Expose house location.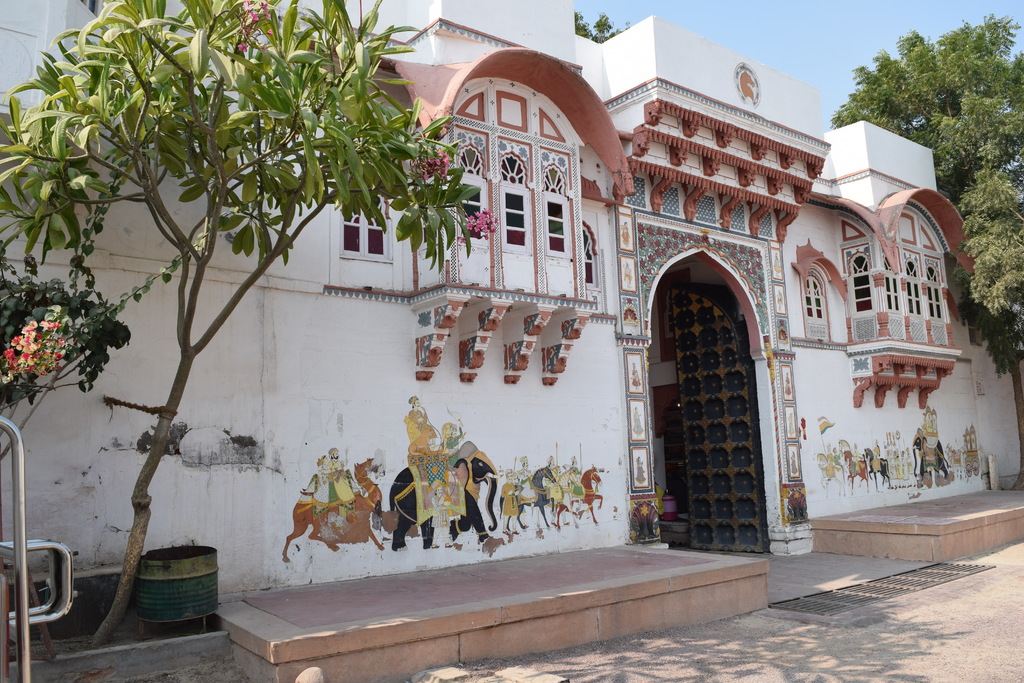
Exposed at {"left": 0, "top": 0, "right": 1023, "bottom": 682}.
